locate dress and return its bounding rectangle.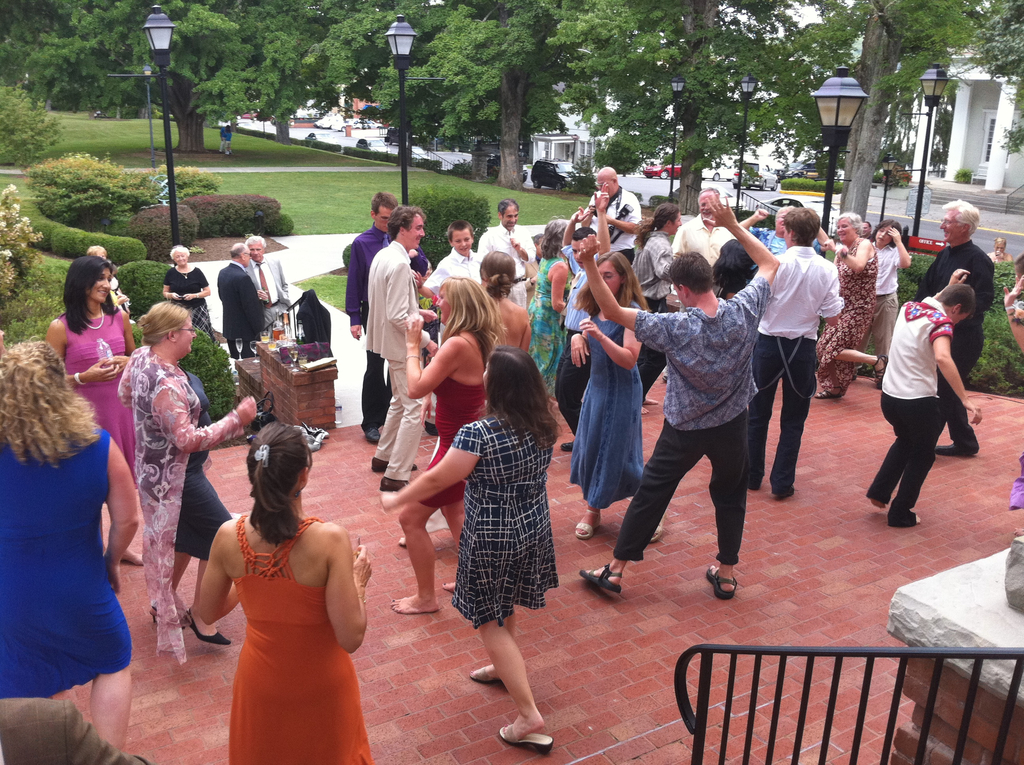
x1=569, y1=299, x2=648, y2=508.
